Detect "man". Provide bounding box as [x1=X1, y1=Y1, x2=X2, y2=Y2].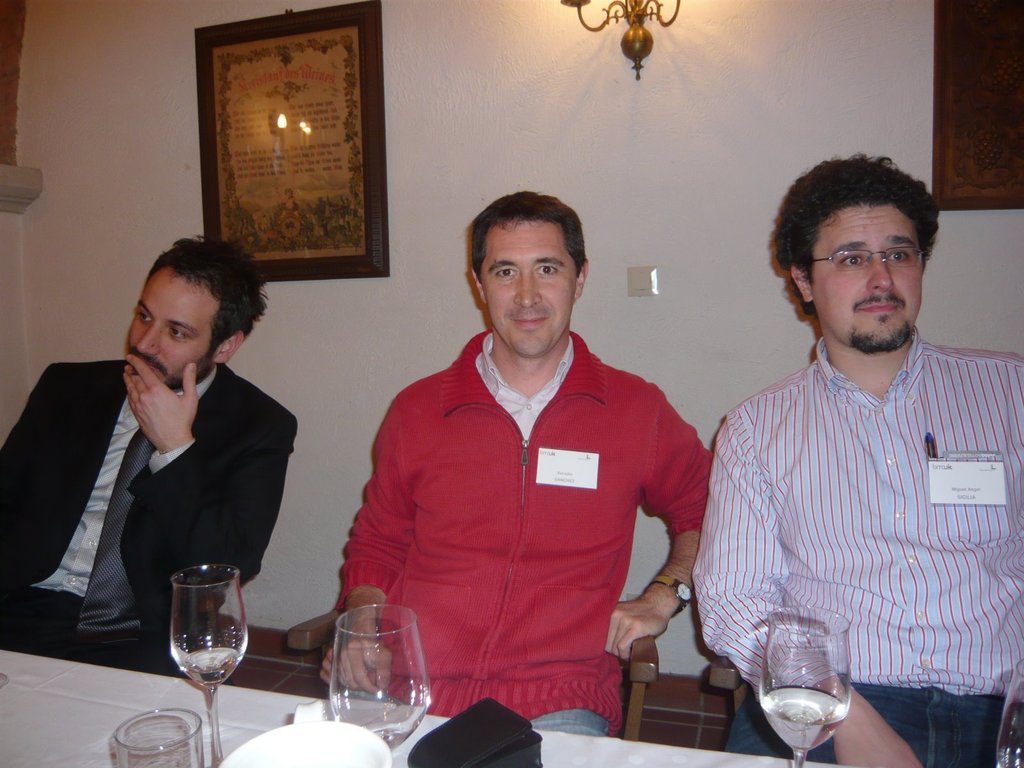
[x1=323, y1=189, x2=715, y2=737].
